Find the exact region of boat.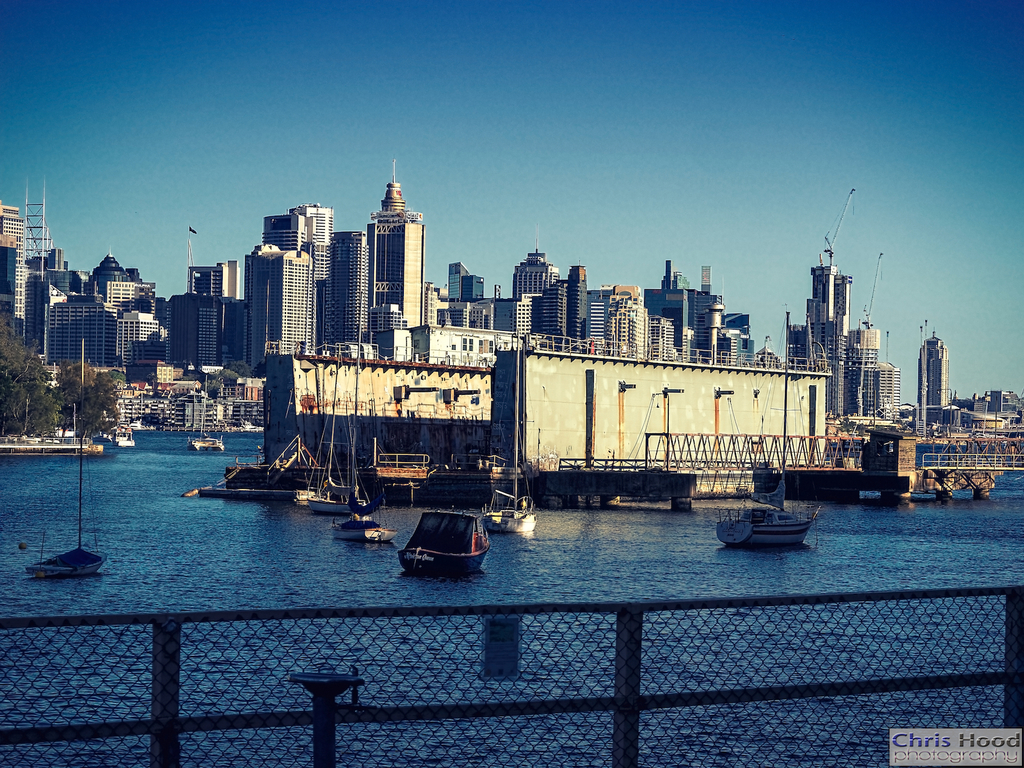
Exact region: [0, 434, 93, 454].
